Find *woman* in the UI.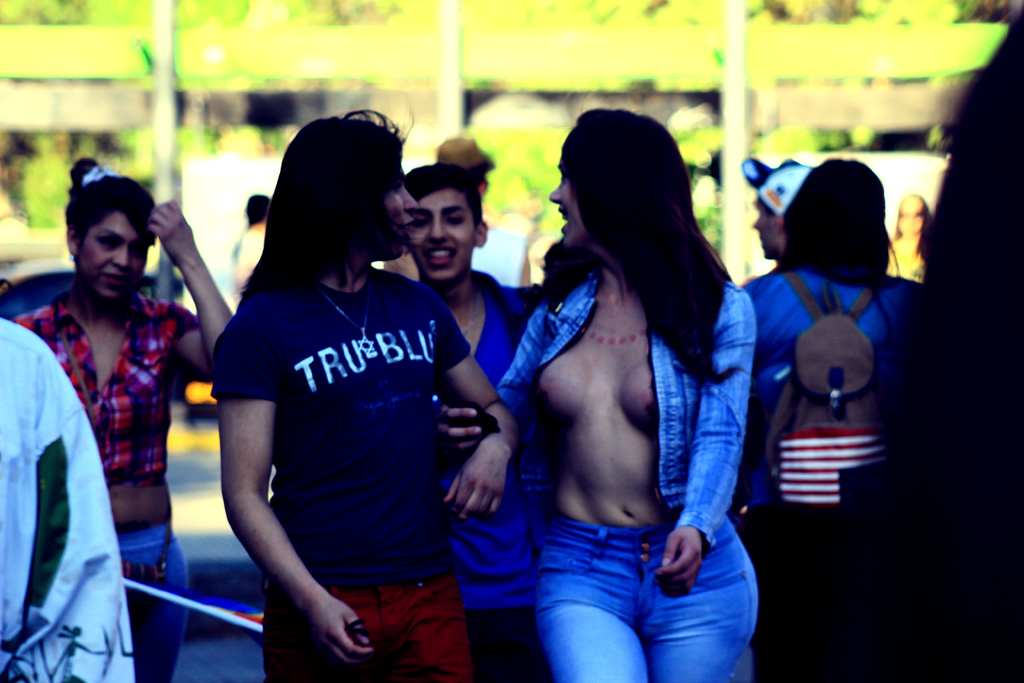
UI element at [x1=10, y1=156, x2=230, y2=682].
